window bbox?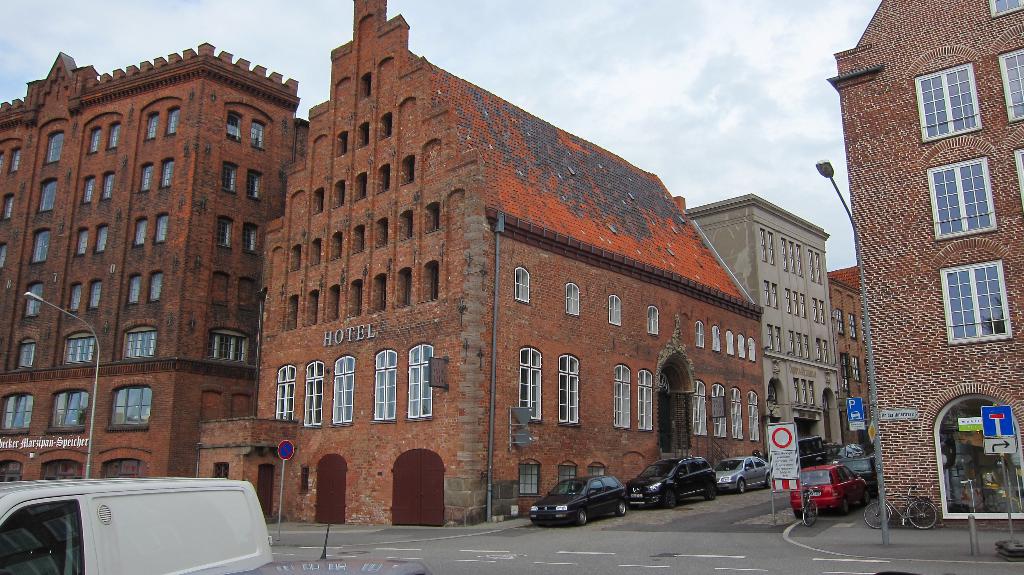
x1=390 y1=263 x2=417 y2=314
